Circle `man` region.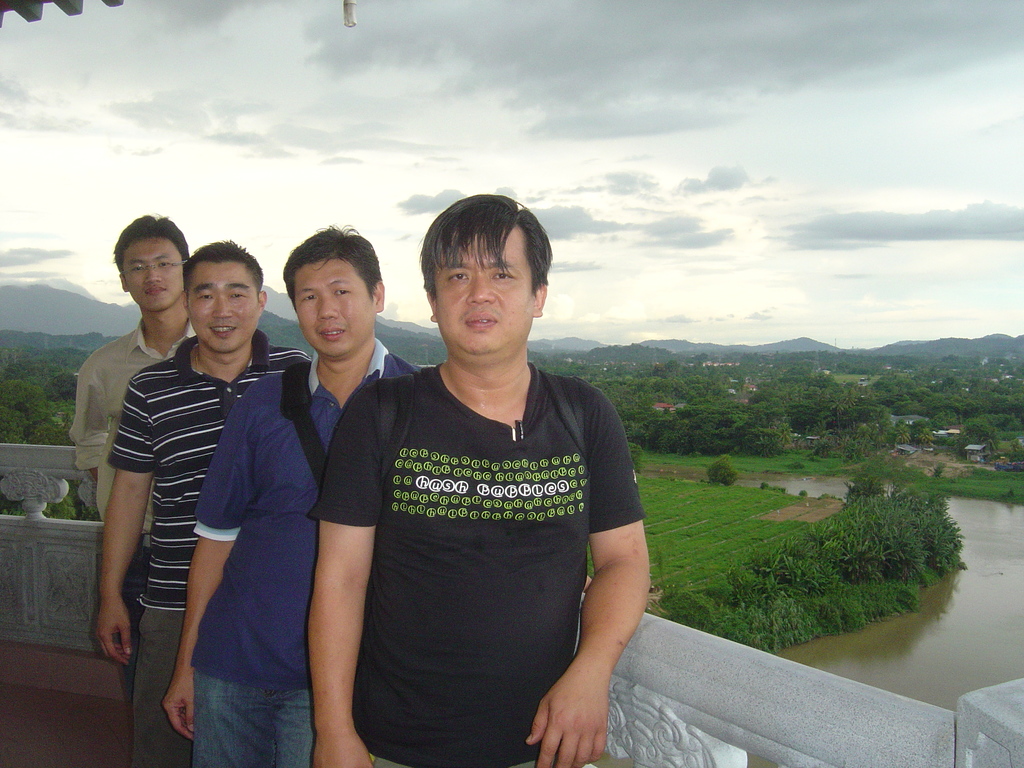
Region: bbox=(64, 212, 193, 716).
